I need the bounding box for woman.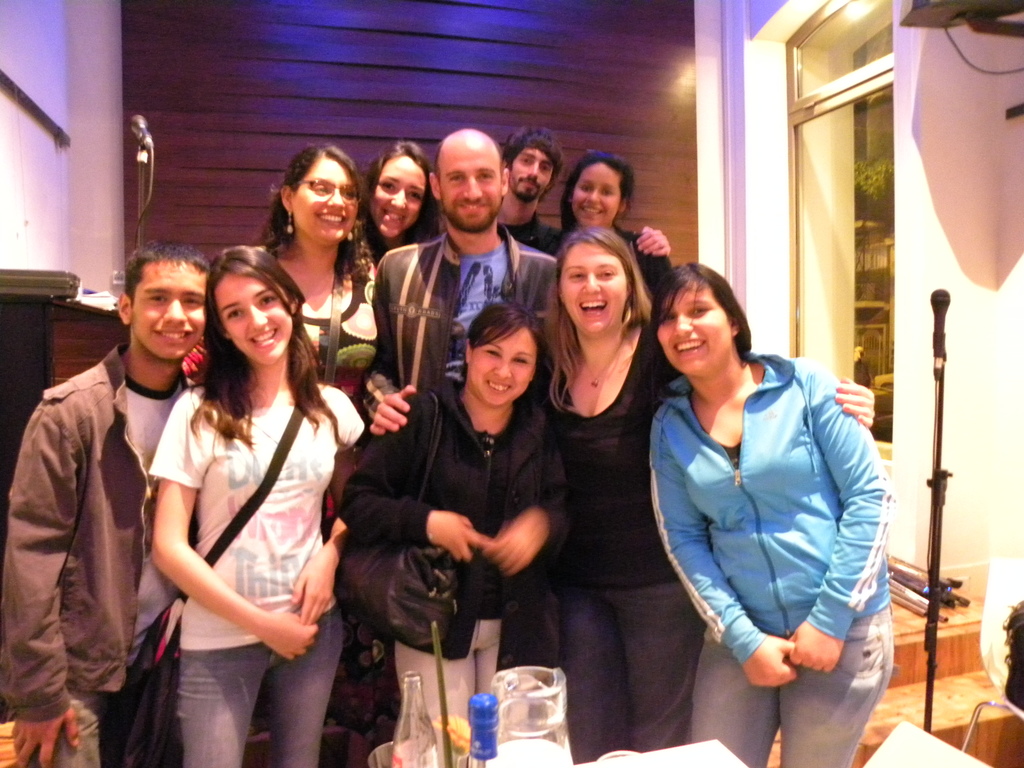
Here it is: BBox(141, 229, 381, 767).
